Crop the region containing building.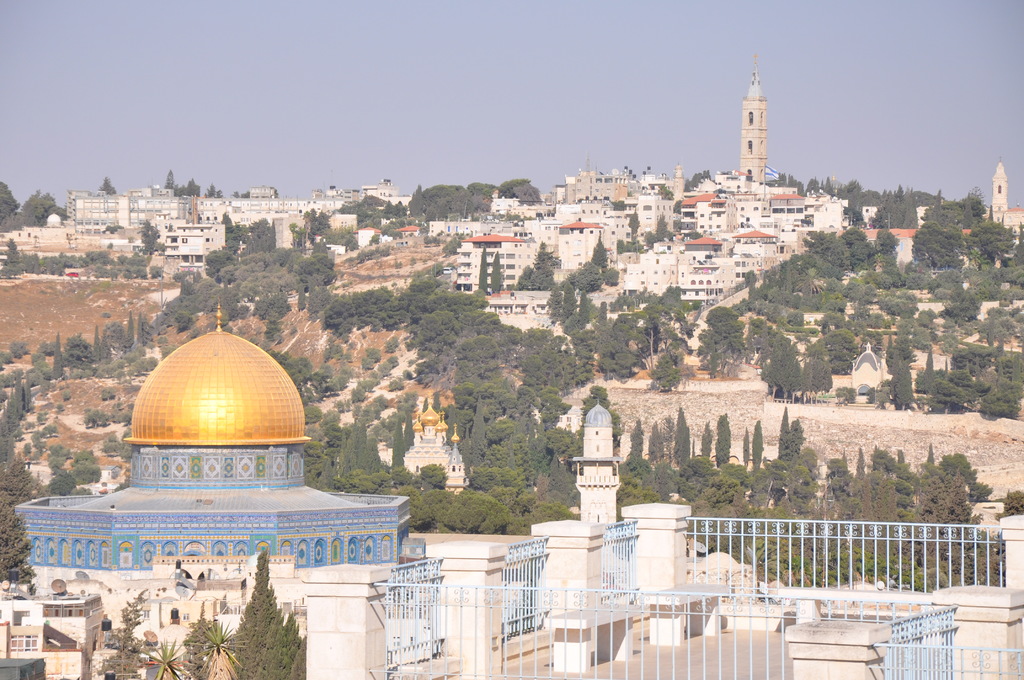
Crop region: <bbox>160, 218, 225, 270</bbox>.
